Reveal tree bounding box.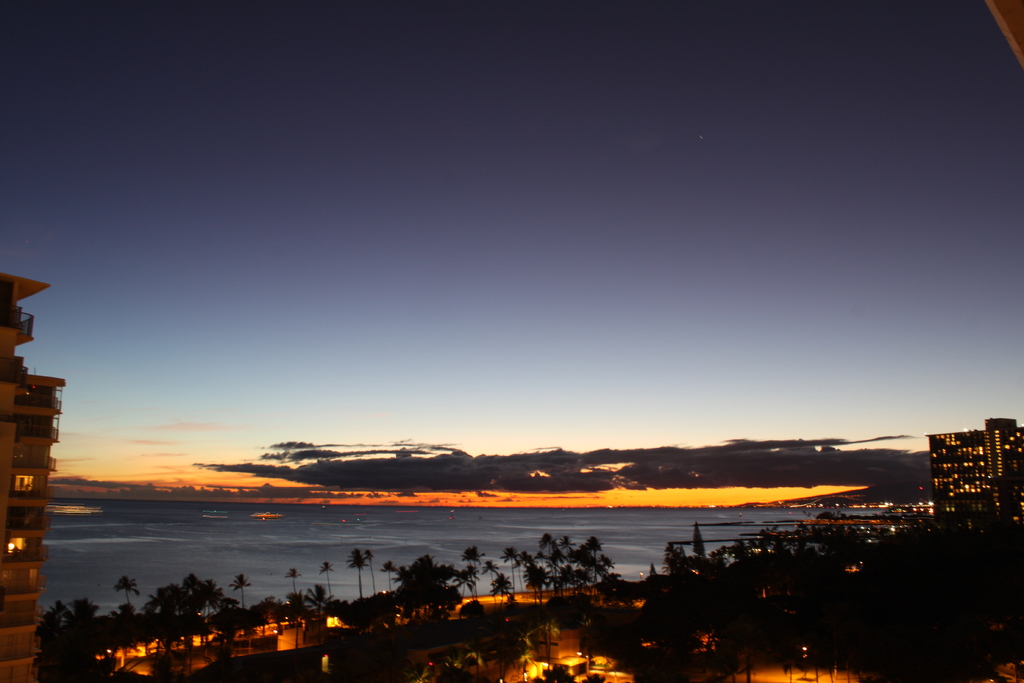
Revealed: BBox(318, 562, 334, 600).
